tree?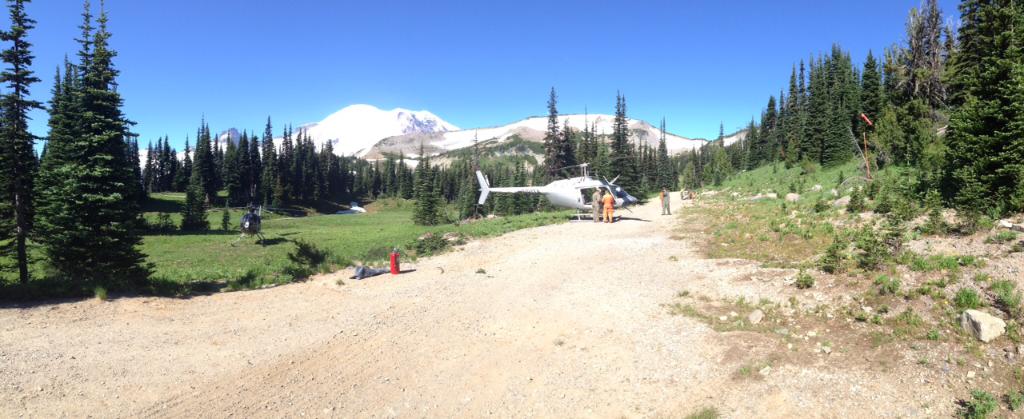
crop(0, 1, 40, 259)
